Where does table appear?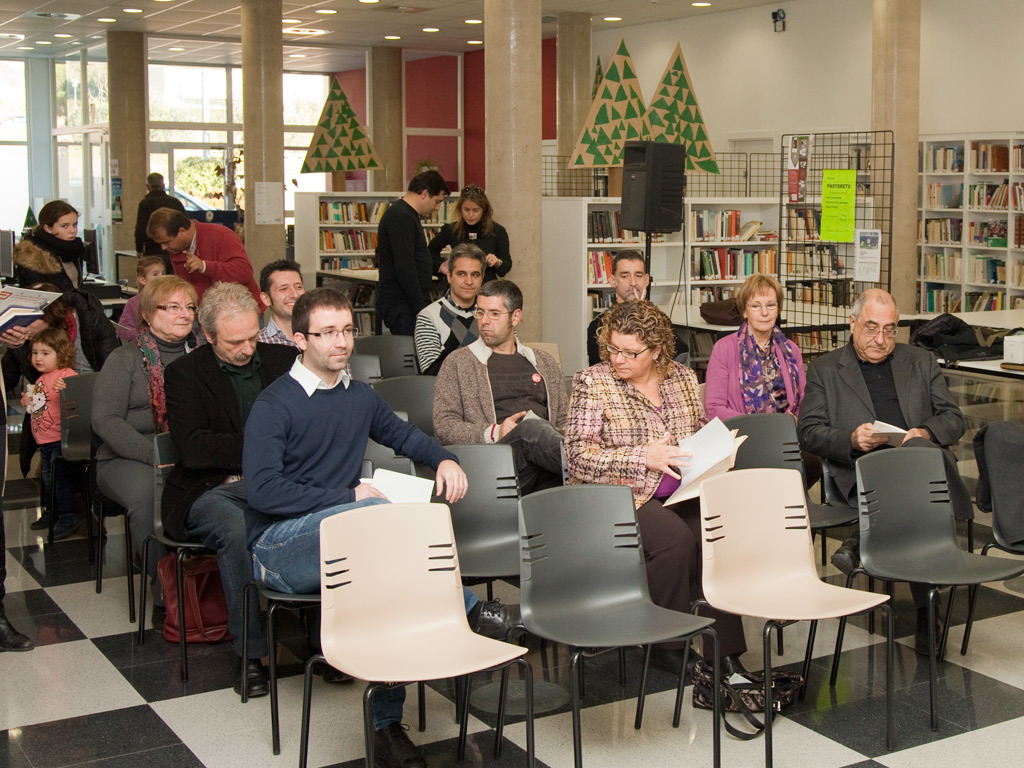
Appears at <box>309,262,381,287</box>.
